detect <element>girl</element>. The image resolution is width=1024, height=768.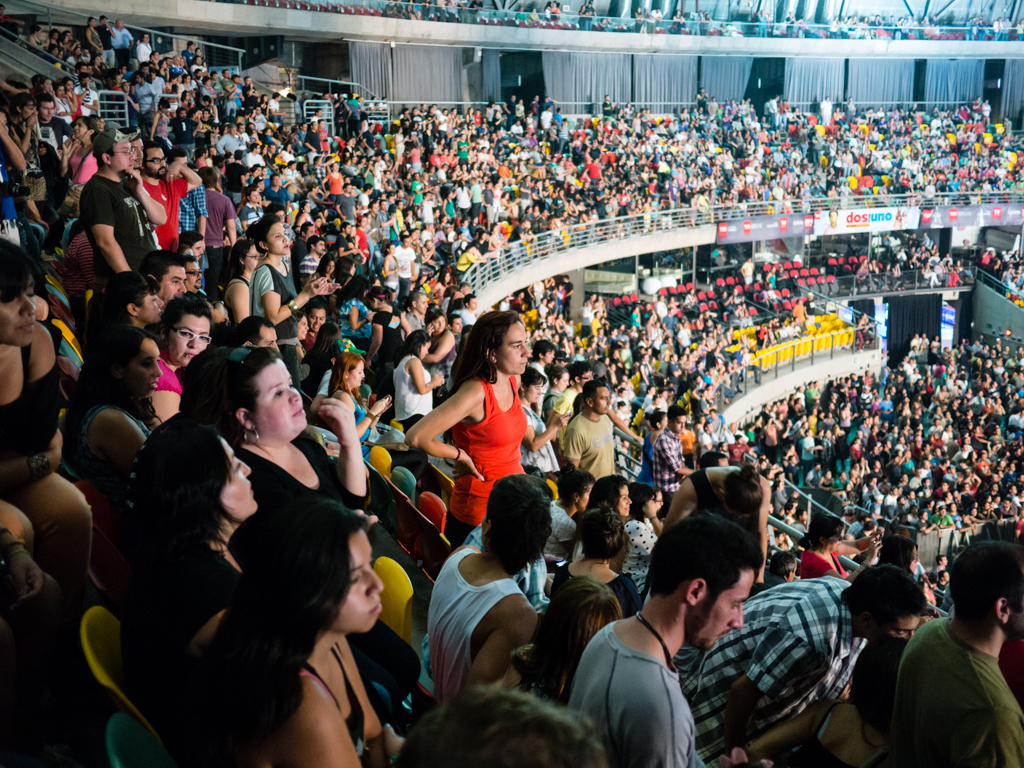
{"left": 176, "top": 344, "right": 365, "bottom": 523}.
